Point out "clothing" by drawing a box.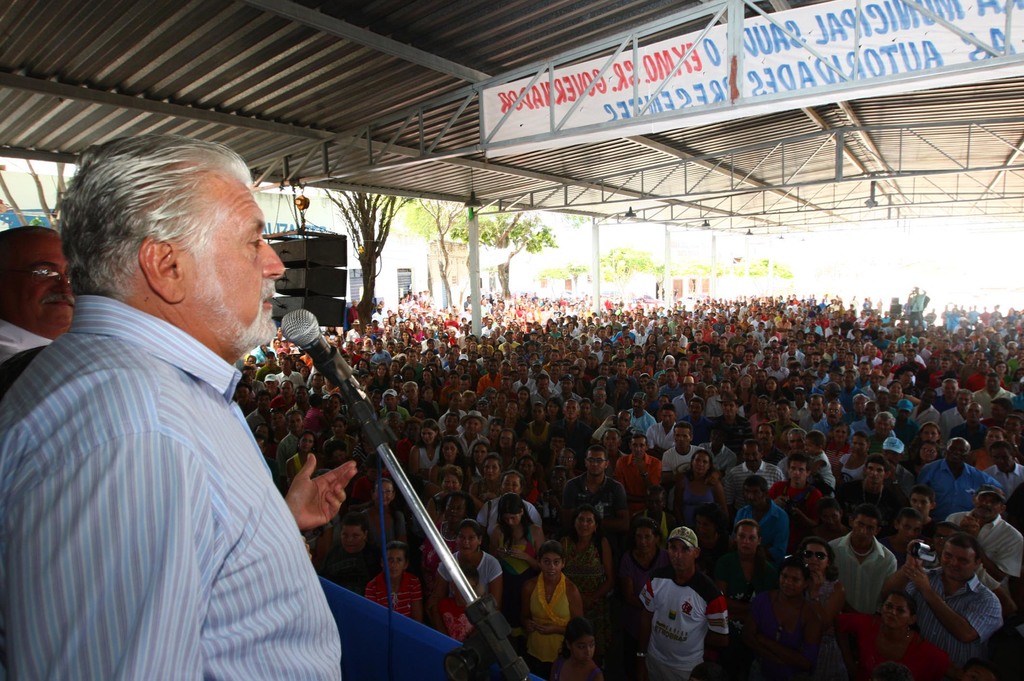
bbox=(527, 578, 576, 673).
